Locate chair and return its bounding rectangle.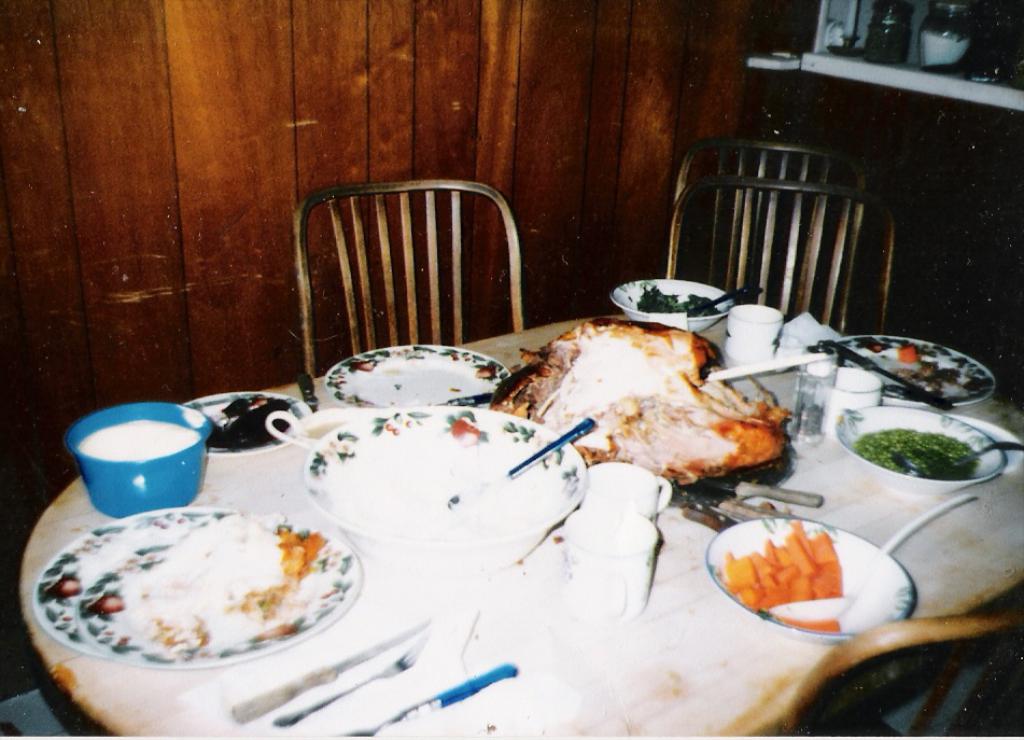
(780,613,1023,739).
